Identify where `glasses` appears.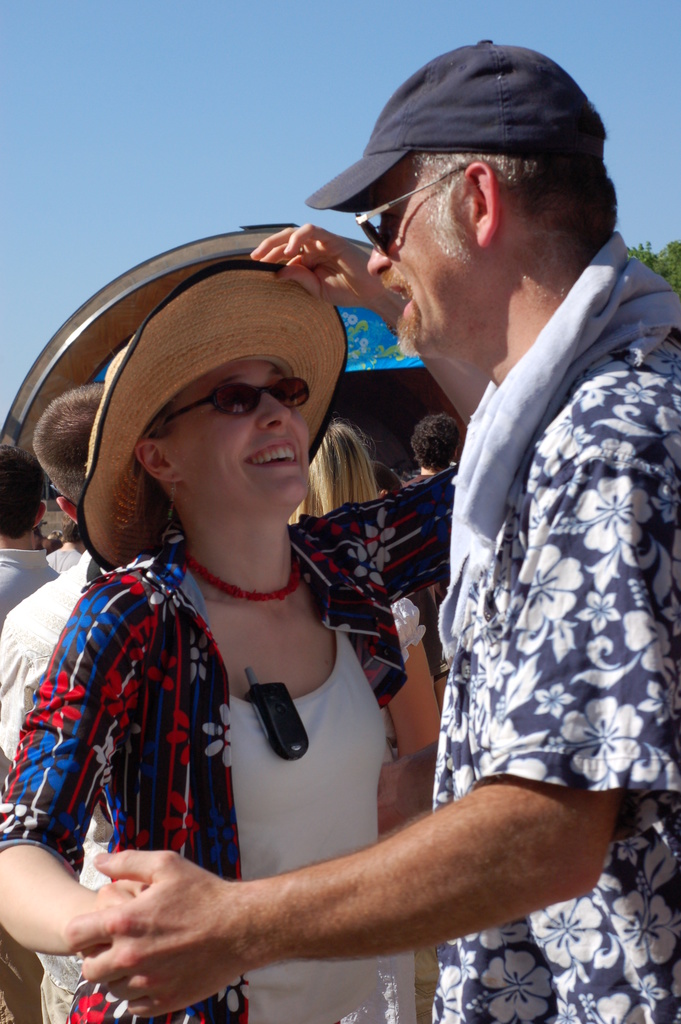
Appears at detection(166, 374, 320, 425).
